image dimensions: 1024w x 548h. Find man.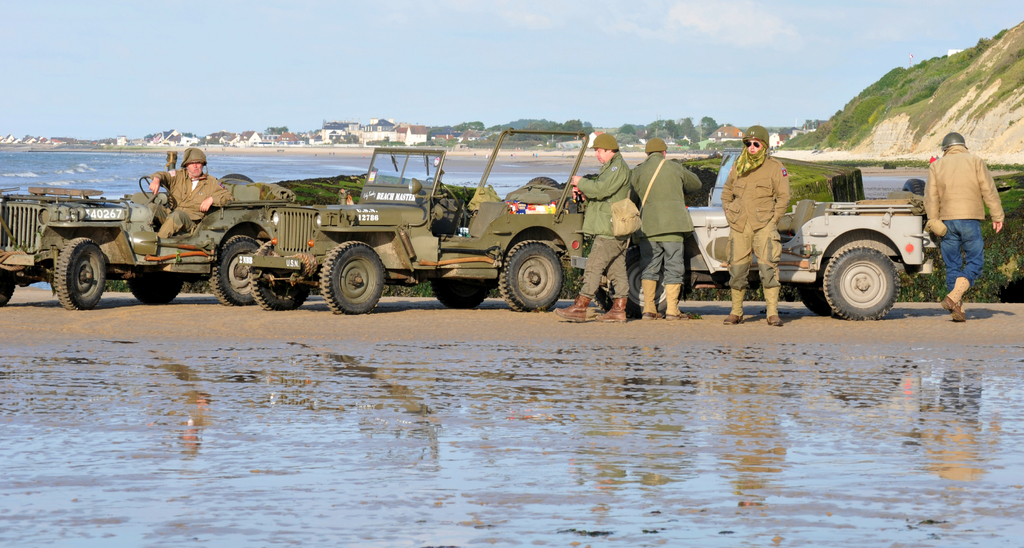
<bbox>720, 122, 789, 329</bbox>.
